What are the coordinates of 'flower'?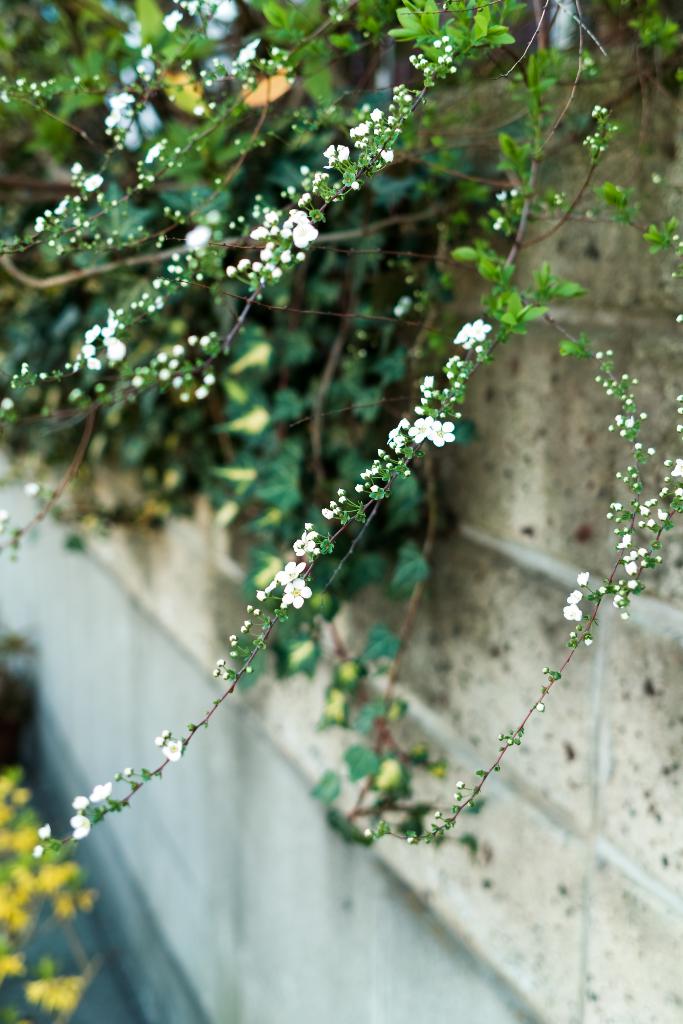
33/841/45/860.
